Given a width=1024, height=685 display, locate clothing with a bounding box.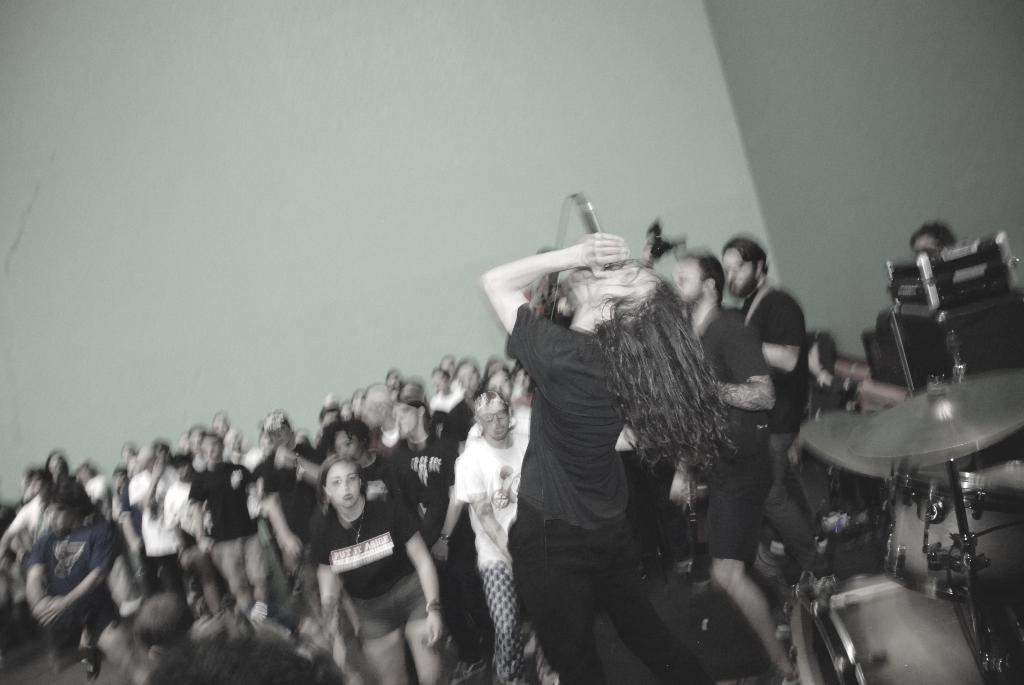
Located: <box>493,334,722,684</box>.
